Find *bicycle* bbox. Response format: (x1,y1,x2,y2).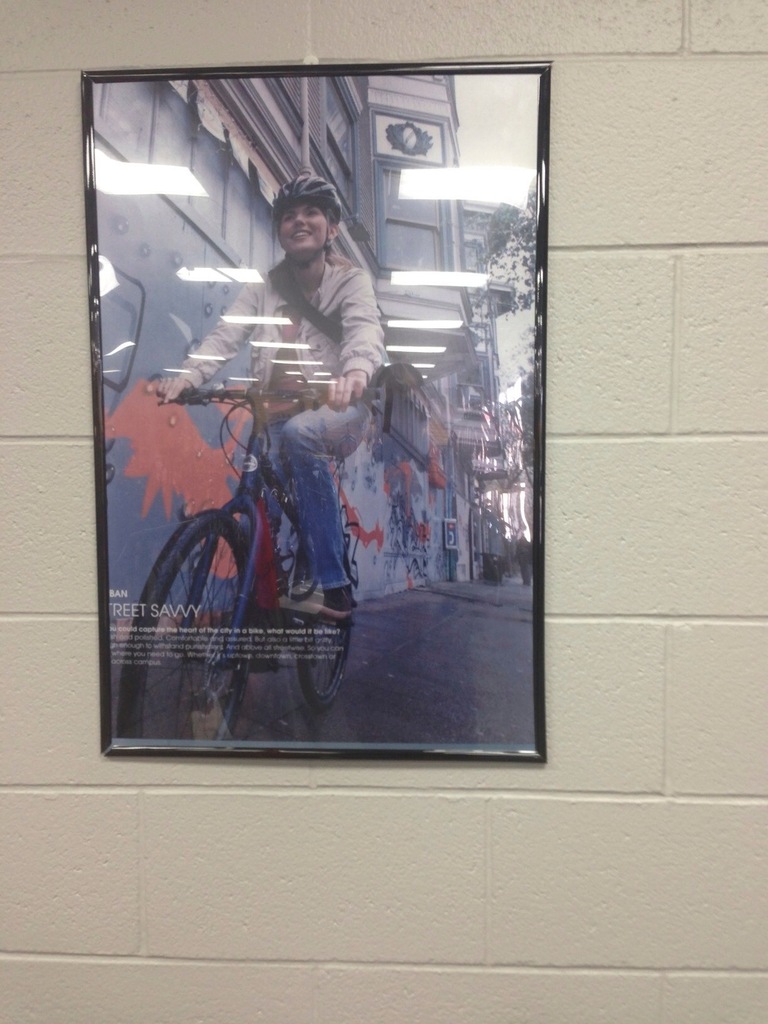
(114,382,381,742).
